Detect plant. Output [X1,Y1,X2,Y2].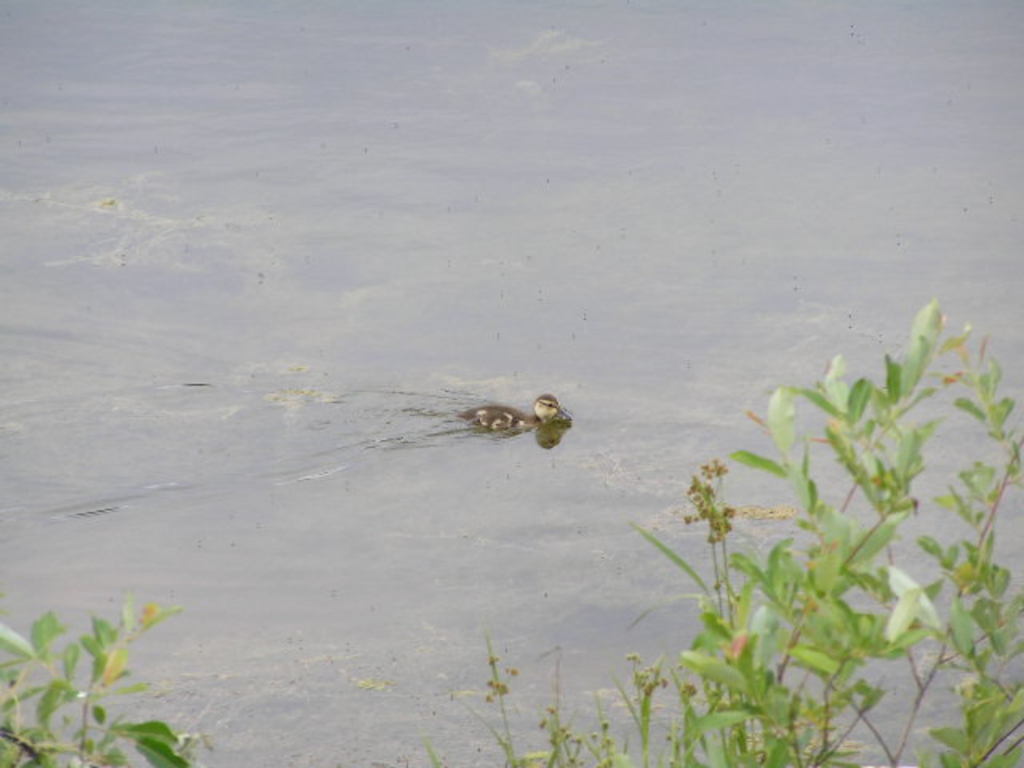
[3,592,173,758].
